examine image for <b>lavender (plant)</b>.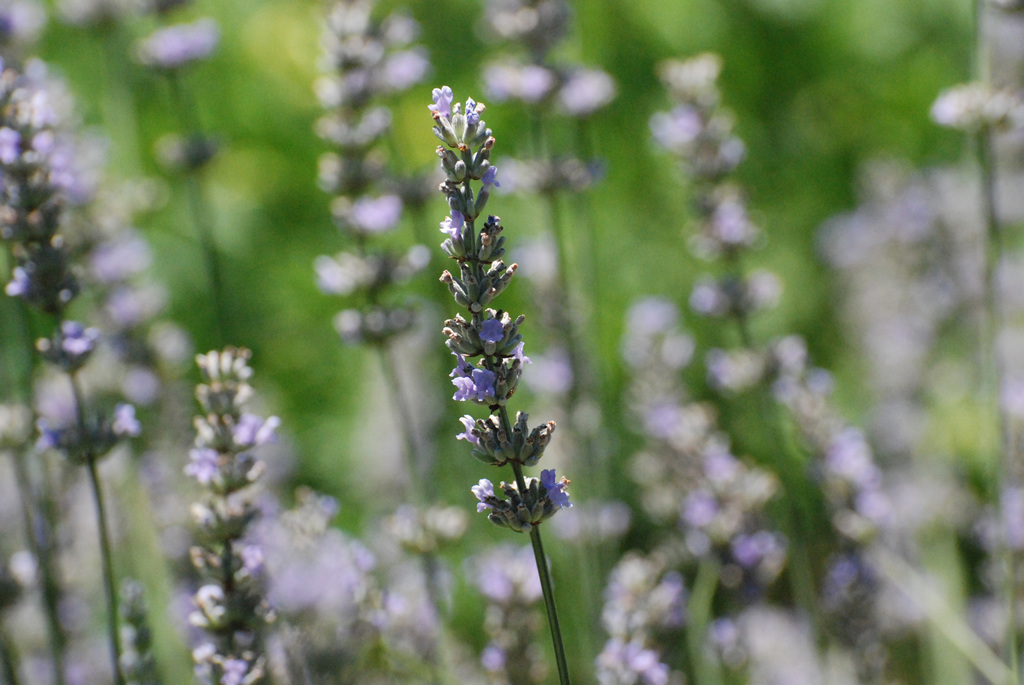
Examination result: {"left": 190, "top": 345, "right": 282, "bottom": 684}.
